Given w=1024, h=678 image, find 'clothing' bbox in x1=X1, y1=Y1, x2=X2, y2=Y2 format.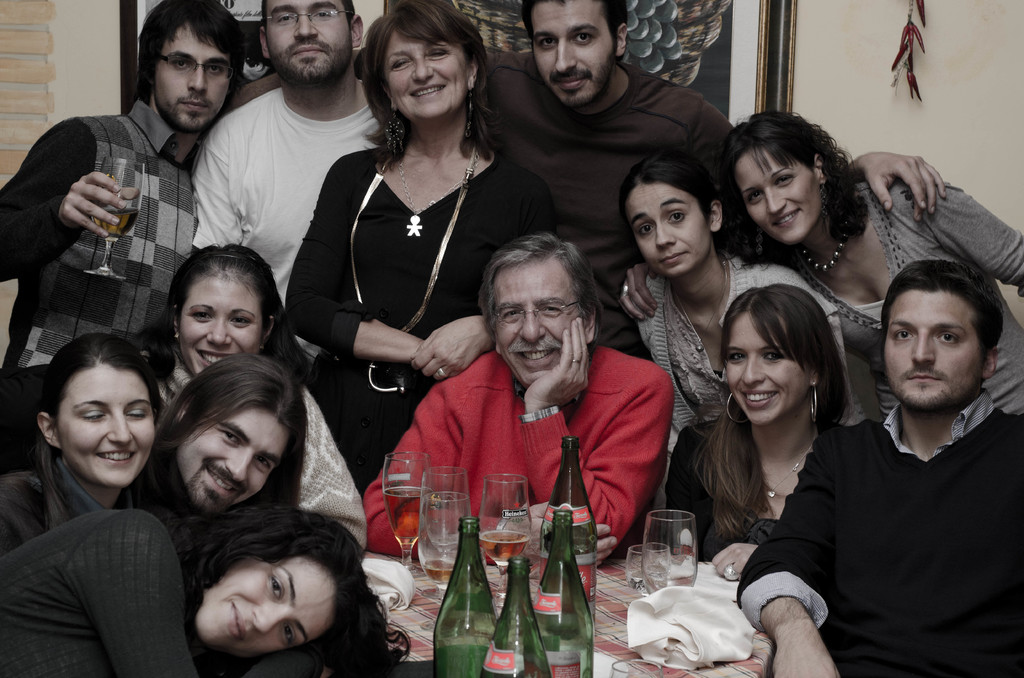
x1=755, y1=180, x2=1023, y2=411.
